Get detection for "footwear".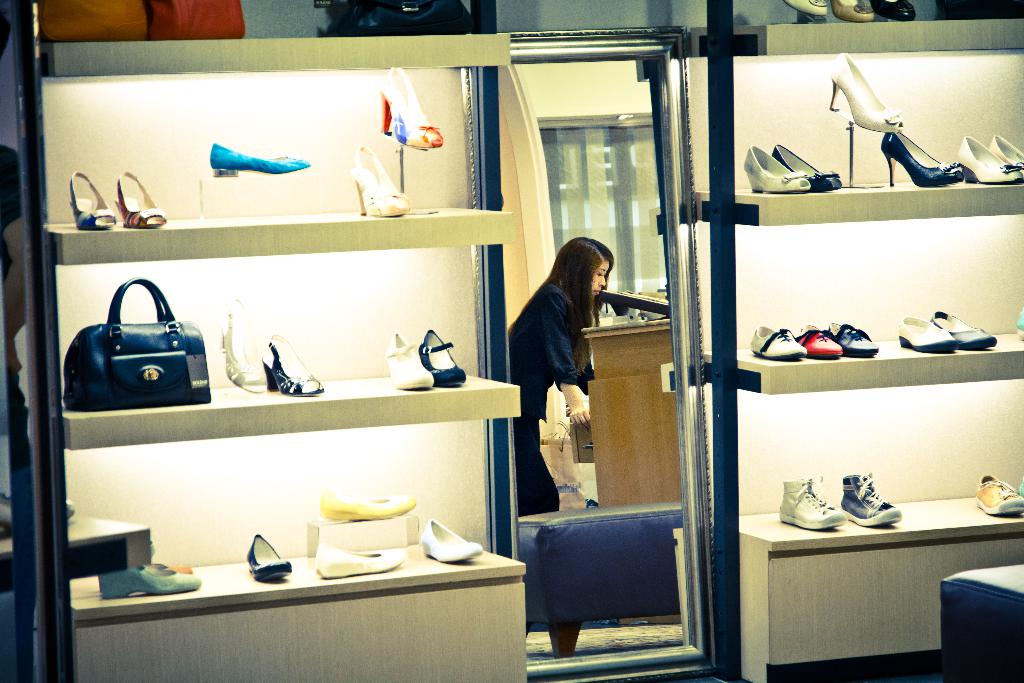
Detection: select_region(422, 518, 482, 562).
